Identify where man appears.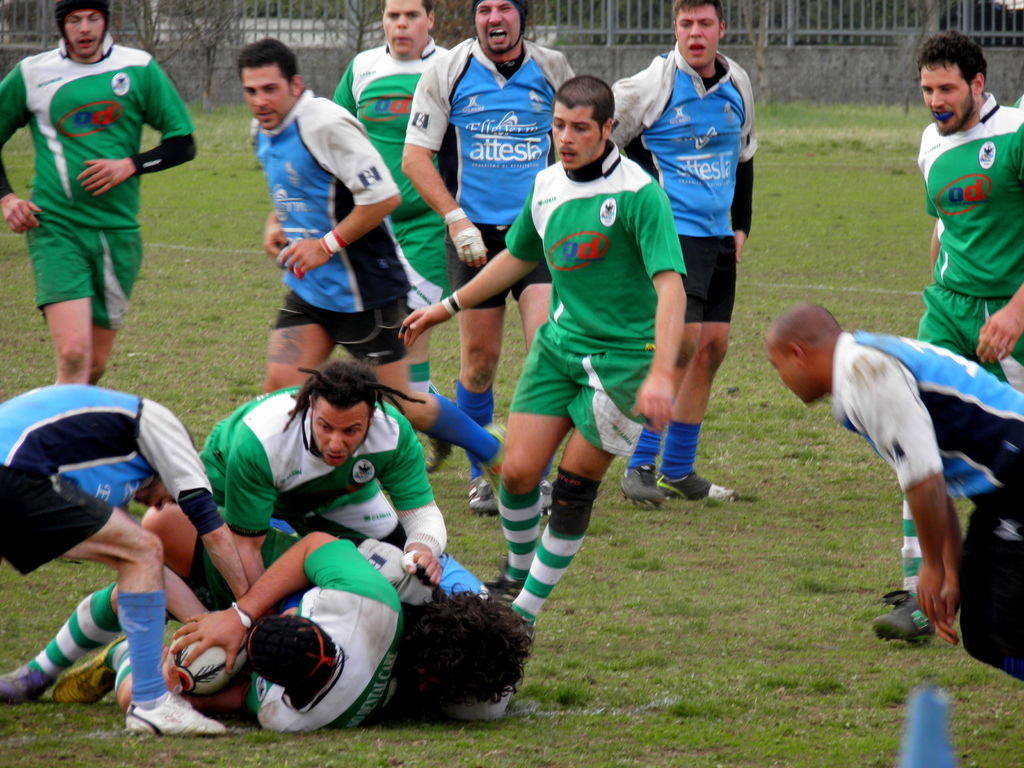
Appears at detection(7, 0, 193, 390).
